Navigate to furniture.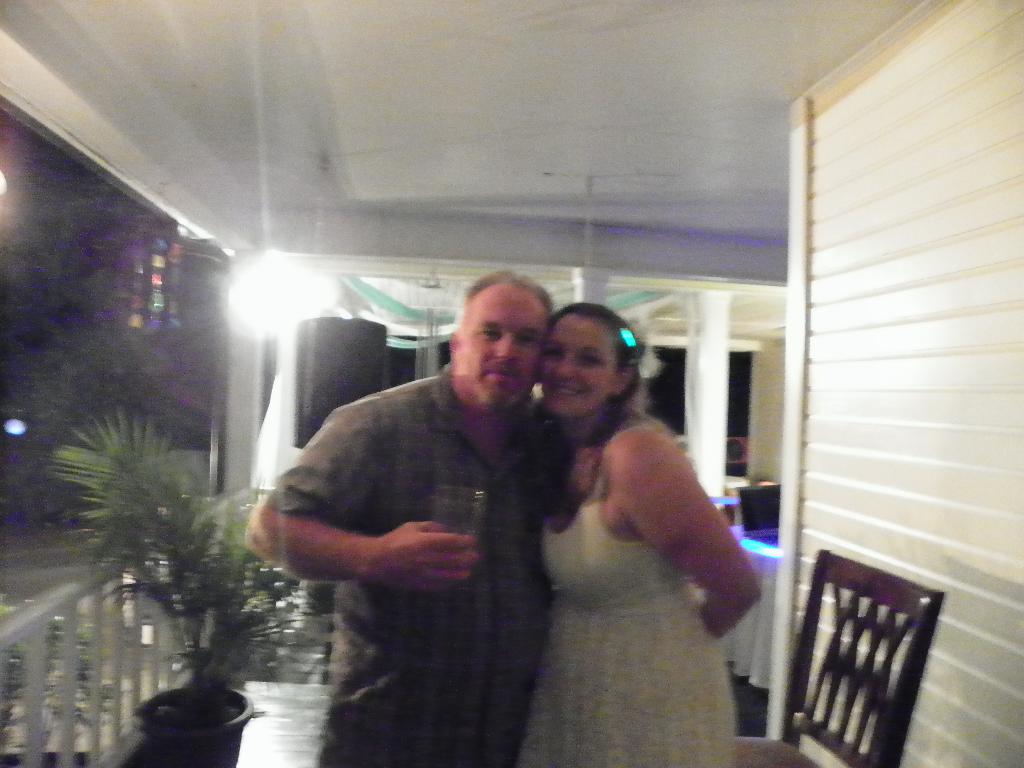
Navigation target: x1=732, y1=550, x2=944, y2=767.
